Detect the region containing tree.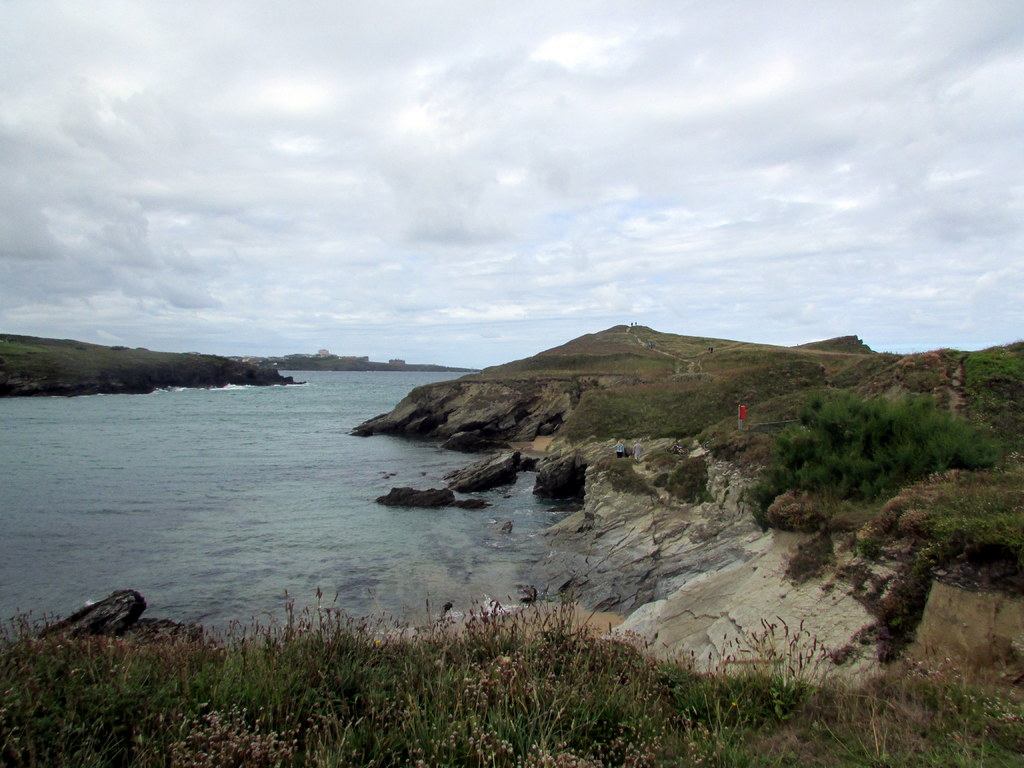
[left=743, top=383, right=997, bottom=502].
